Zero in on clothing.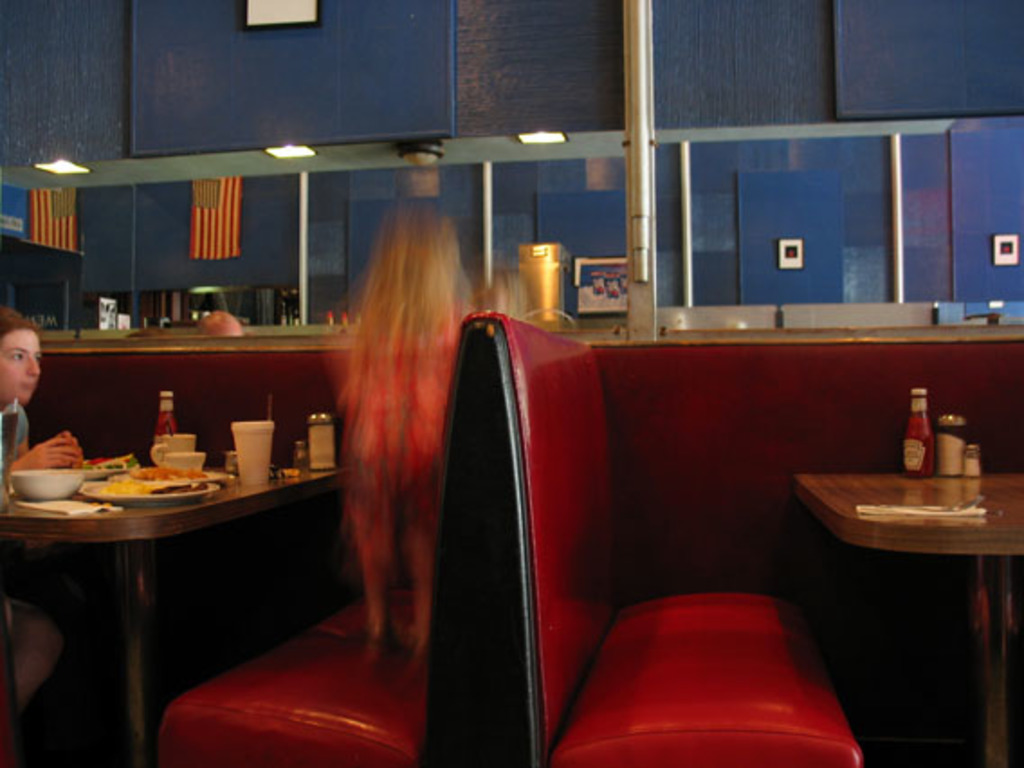
Zeroed in: 0, 398, 32, 485.
